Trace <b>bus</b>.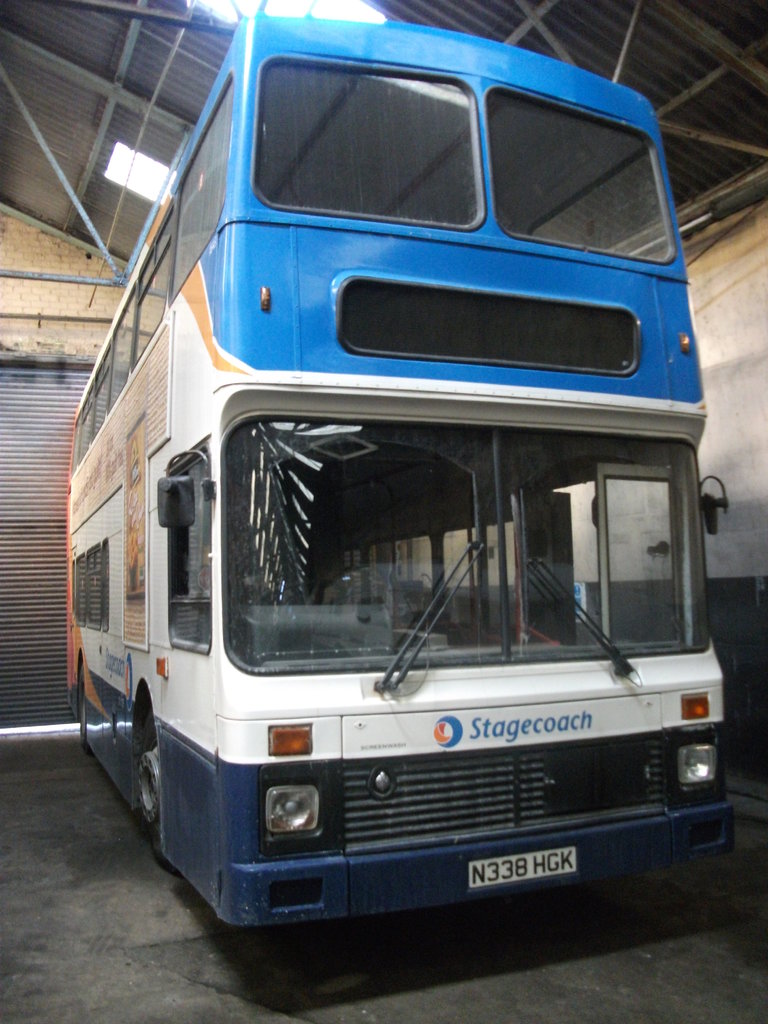
Traced to {"x1": 63, "y1": 3, "x2": 744, "y2": 934}.
